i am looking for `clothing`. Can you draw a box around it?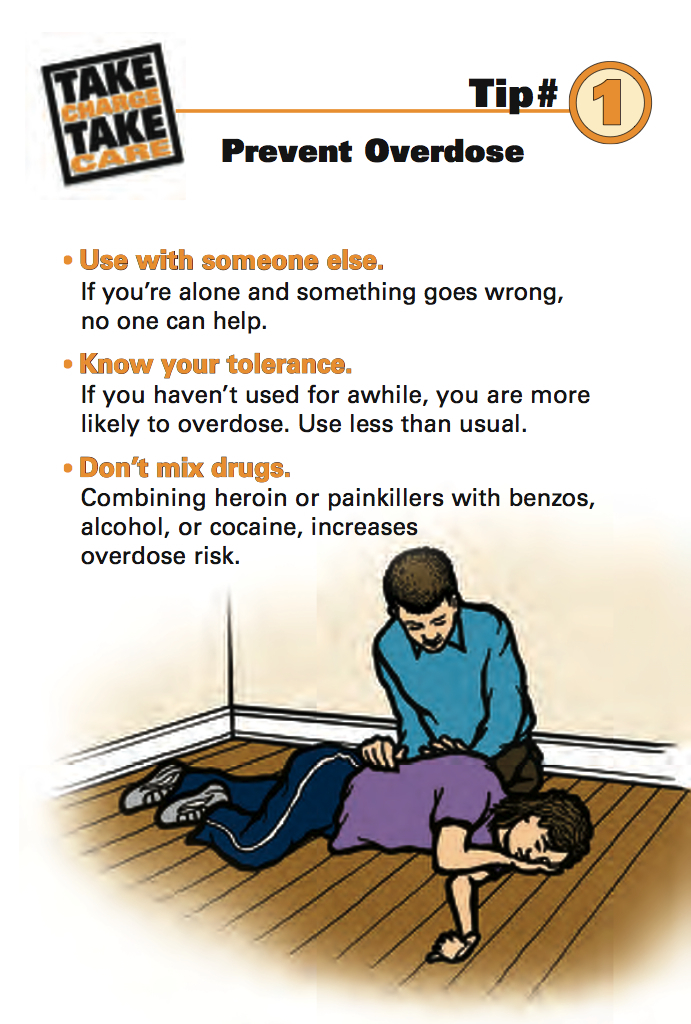
Sure, the bounding box is l=185, t=750, r=506, b=881.
